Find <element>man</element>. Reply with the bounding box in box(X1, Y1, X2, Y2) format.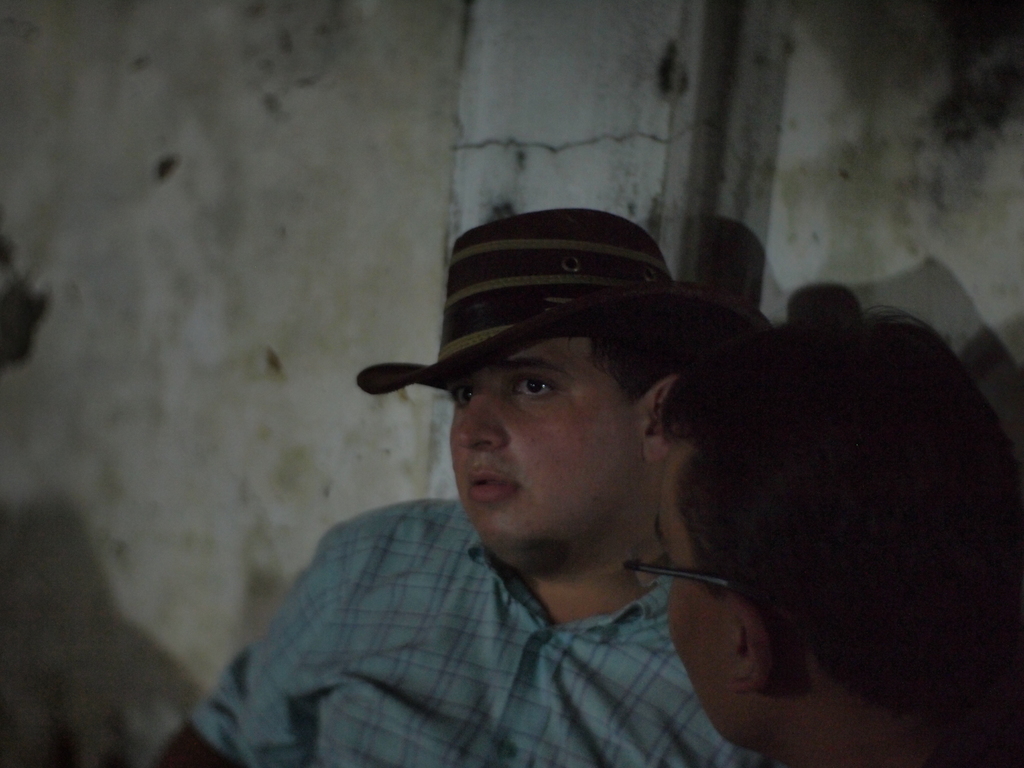
box(630, 305, 1023, 767).
